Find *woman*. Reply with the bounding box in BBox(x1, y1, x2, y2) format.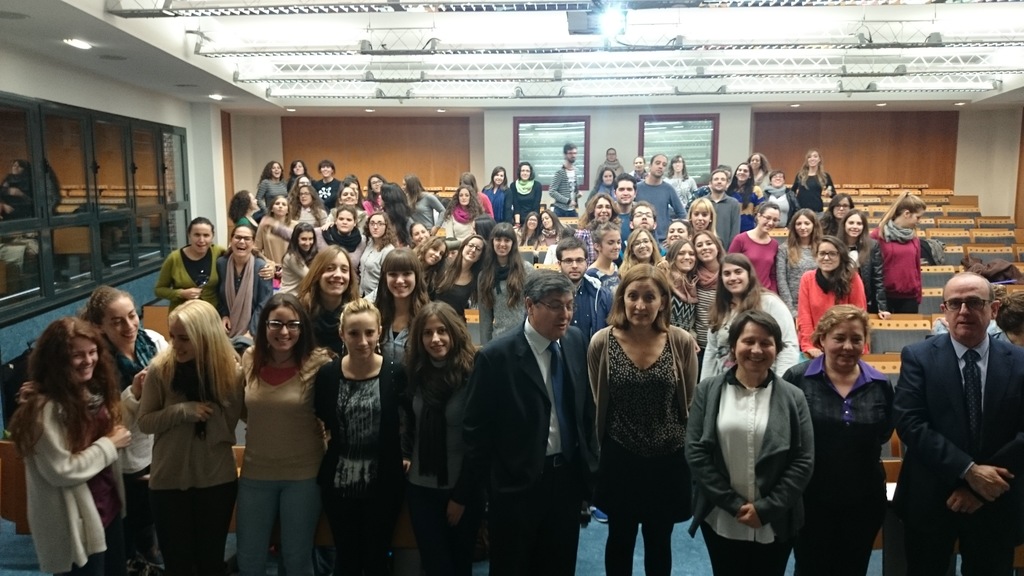
BBox(686, 164, 732, 212).
